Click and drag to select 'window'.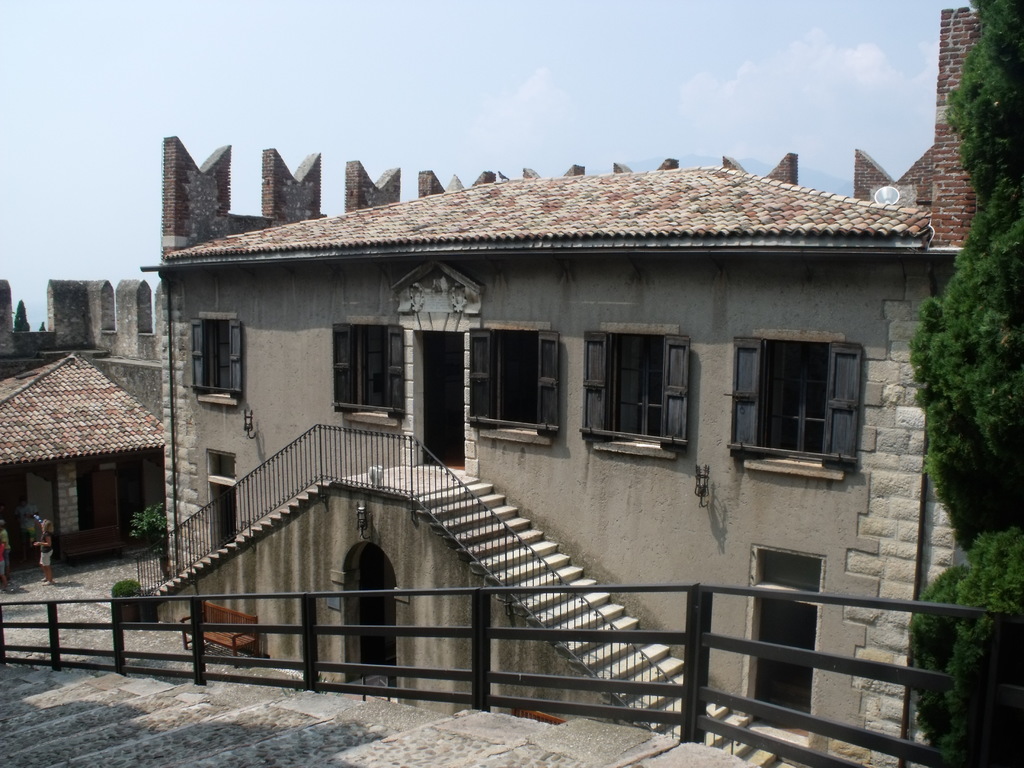
Selection: 322:311:411:424.
